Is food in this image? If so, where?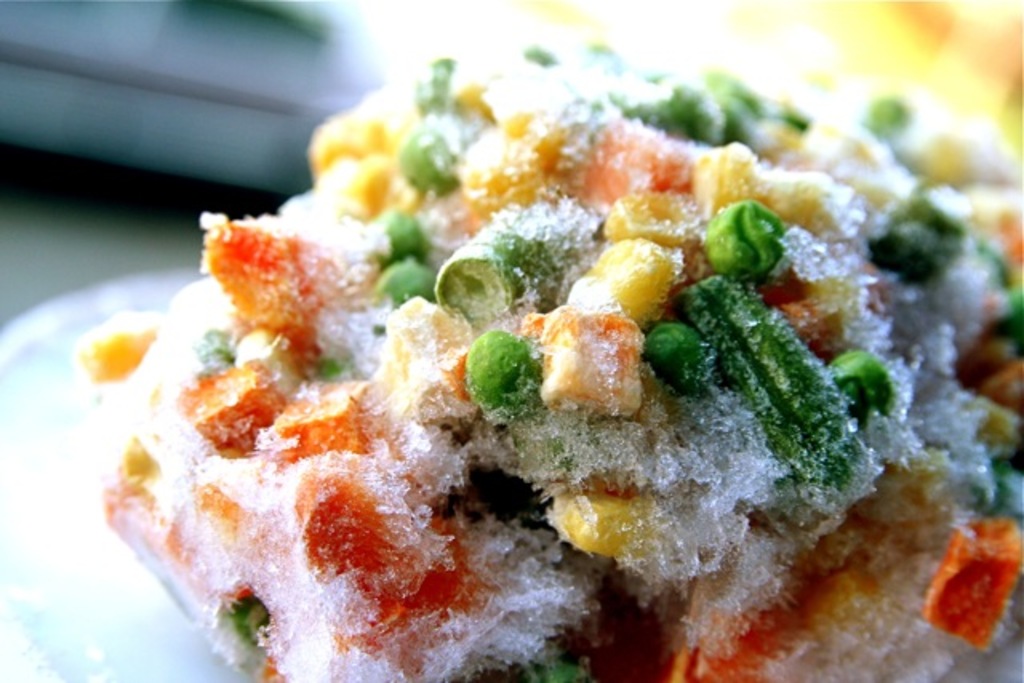
Yes, at <box>75,30,974,665</box>.
